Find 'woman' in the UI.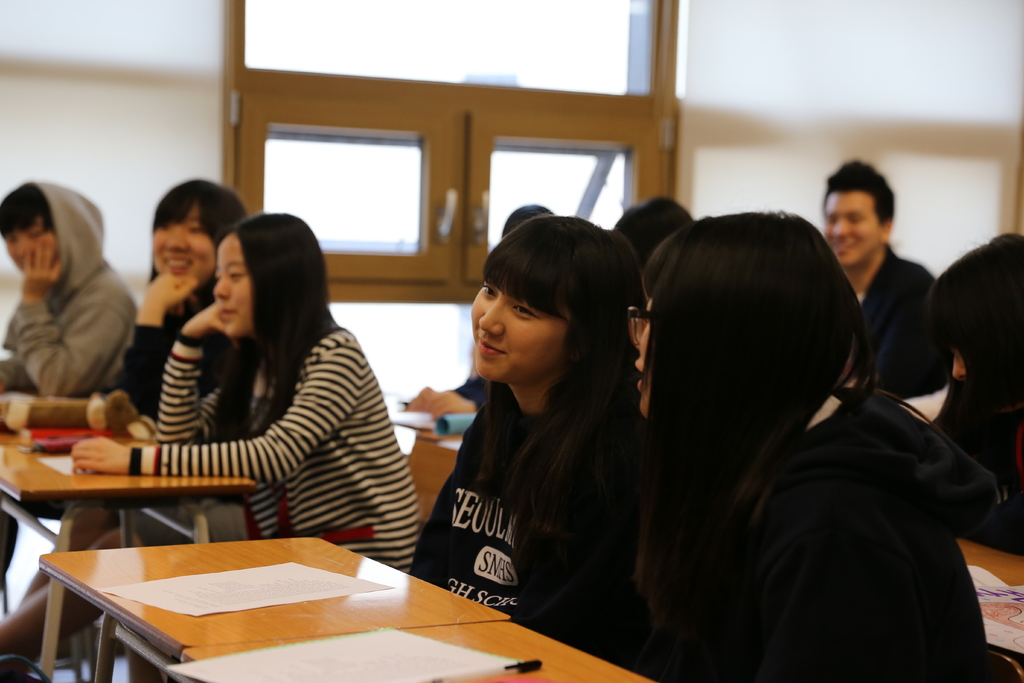
UI element at l=932, t=215, r=1023, b=555.
